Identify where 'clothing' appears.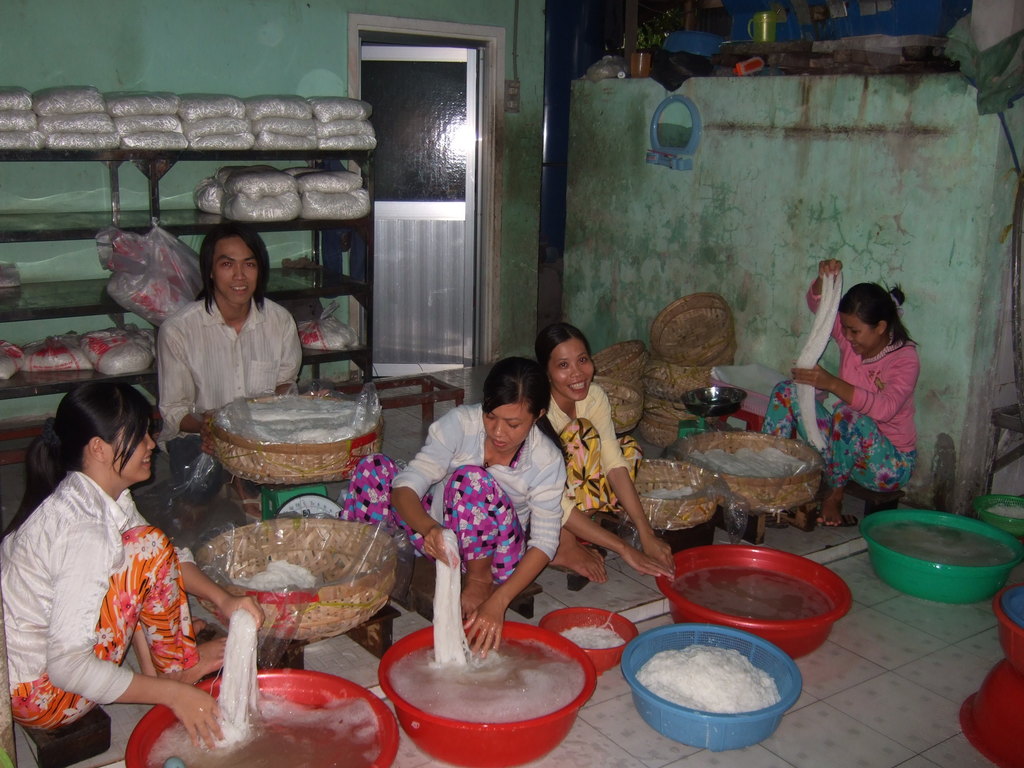
Appears at rect(543, 380, 644, 518).
